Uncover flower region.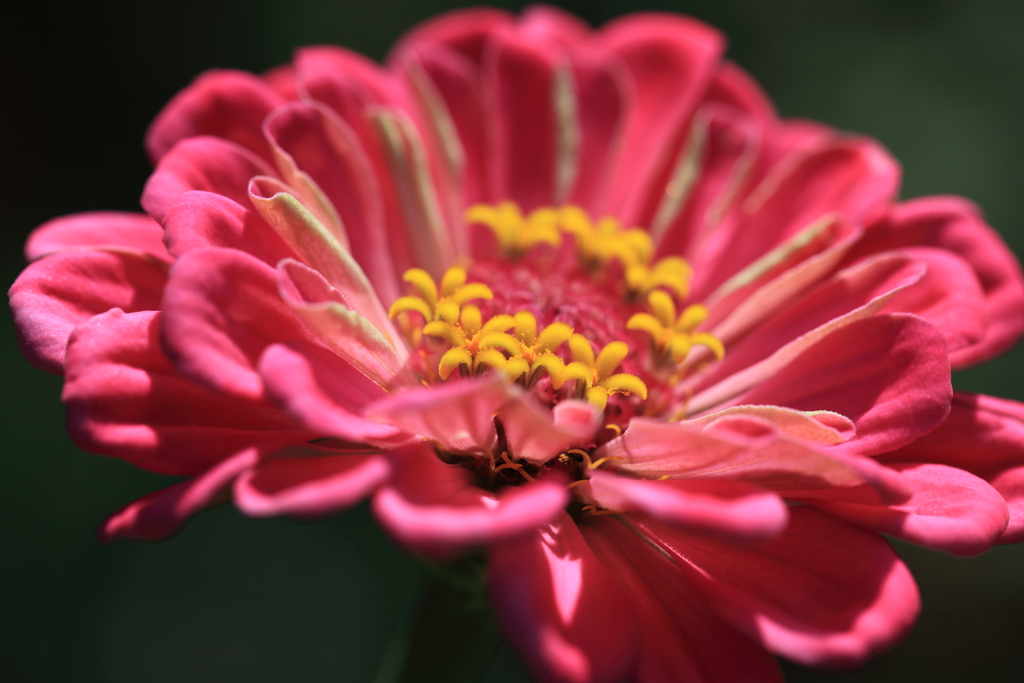
Uncovered: (x1=27, y1=30, x2=1020, y2=661).
